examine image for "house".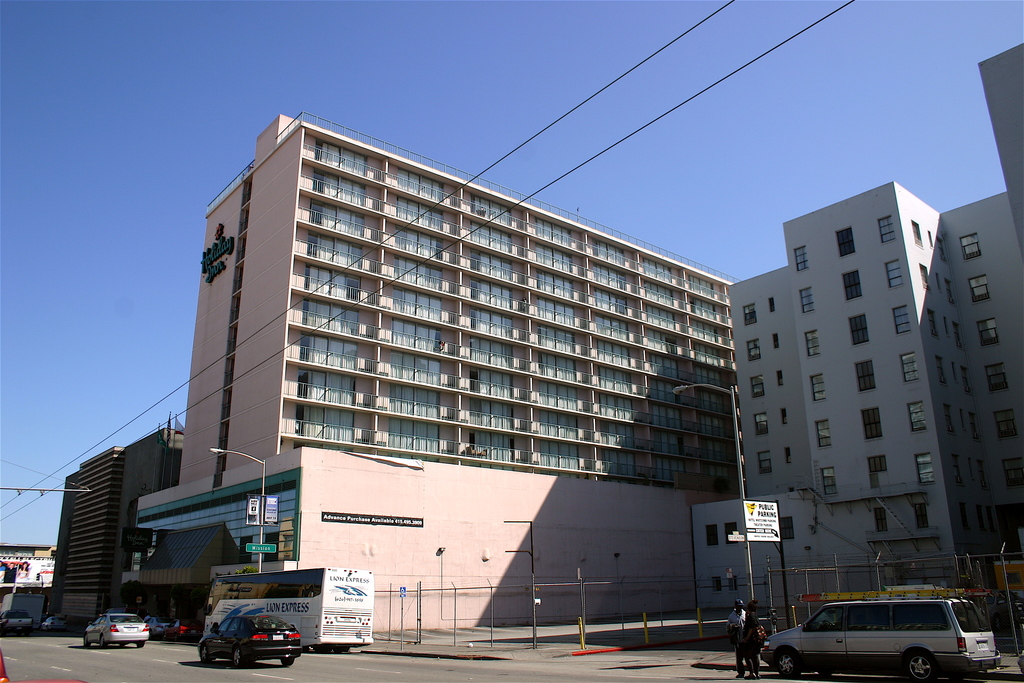
Examination result: bbox=[730, 181, 1023, 553].
